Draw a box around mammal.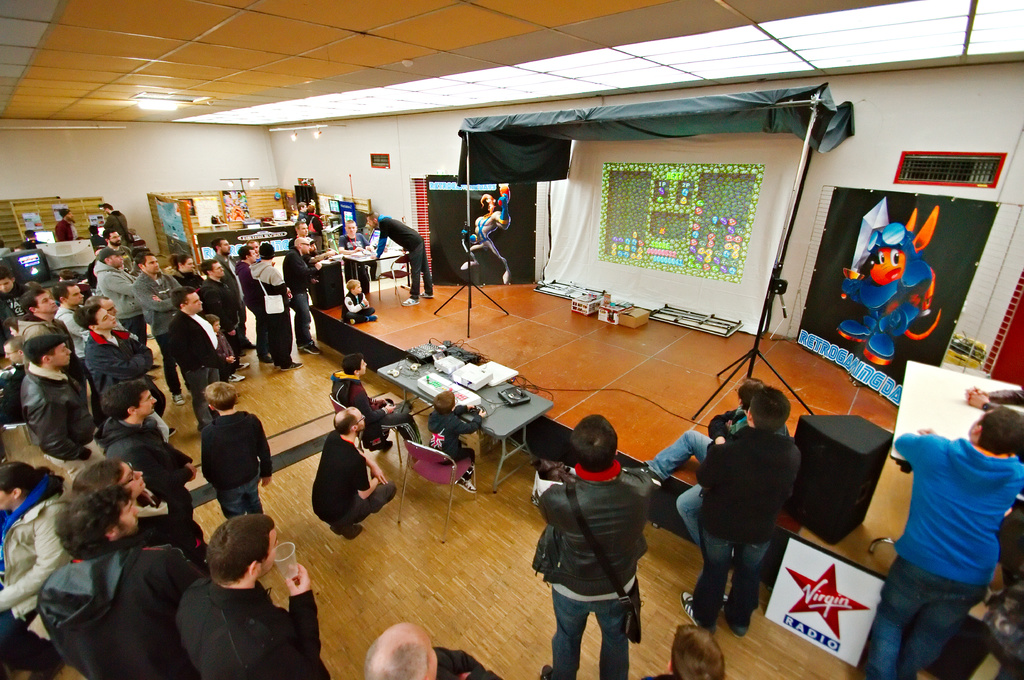
bbox(0, 466, 70, 630).
